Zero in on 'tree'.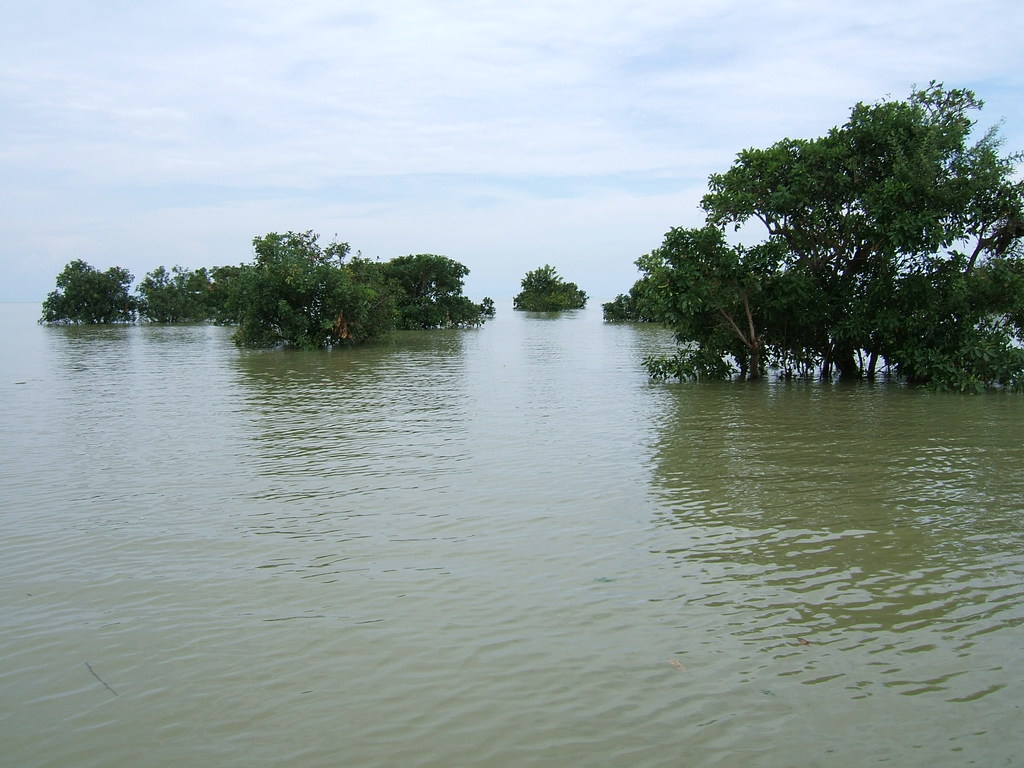
Zeroed in: [509,264,591,314].
